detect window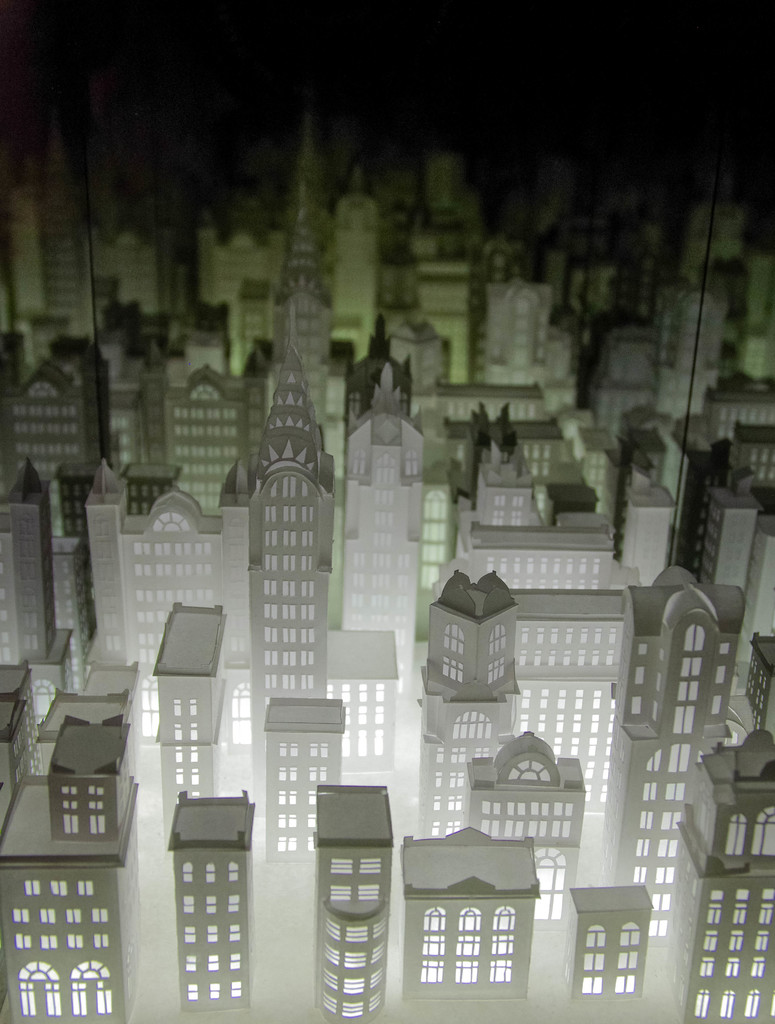
[left=265, top=647, right=277, bottom=666]
